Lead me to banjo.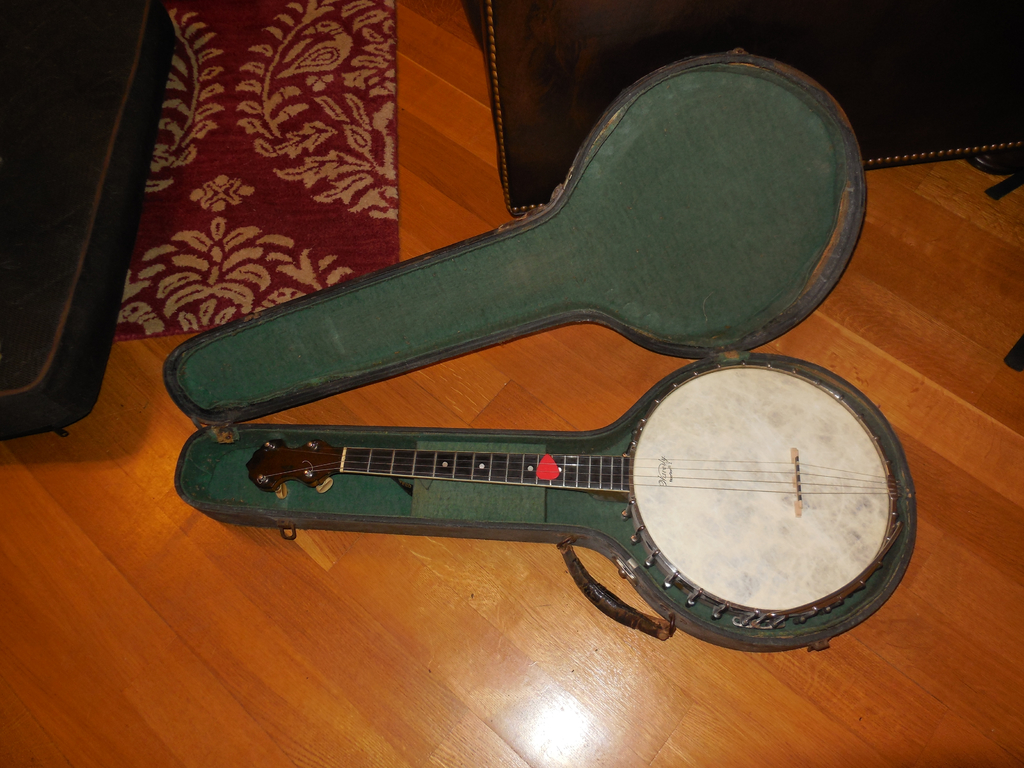
Lead to pyautogui.locateOnScreen(243, 358, 907, 636).
